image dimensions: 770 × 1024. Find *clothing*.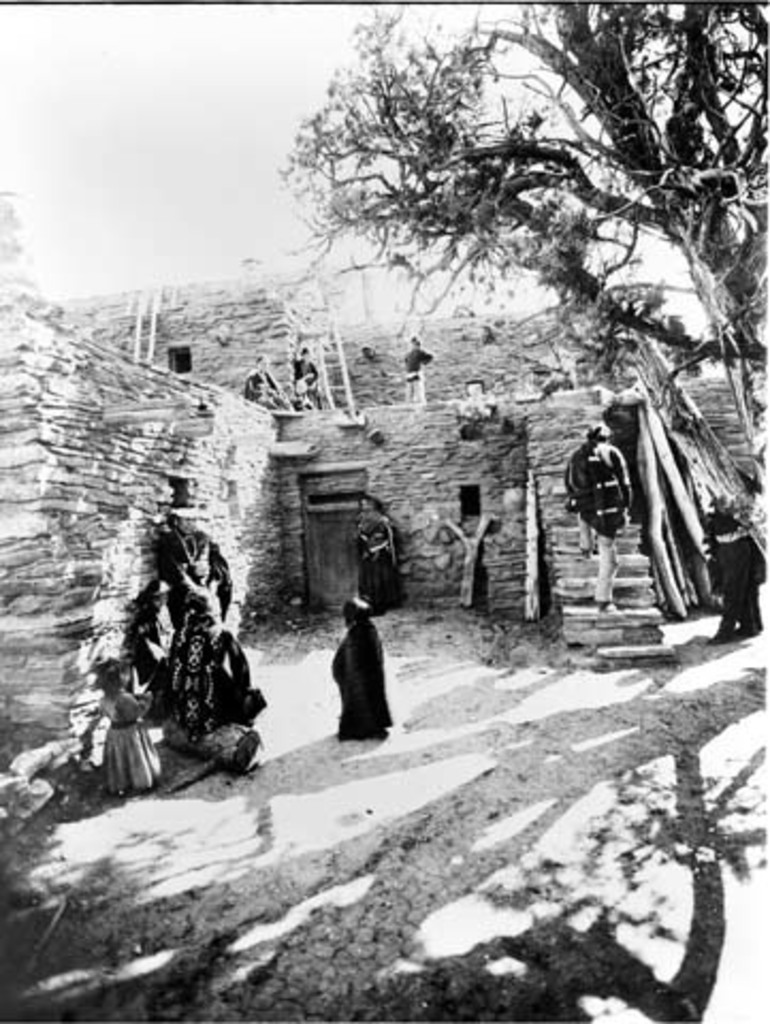
rect(557, 442, 625, 597).
